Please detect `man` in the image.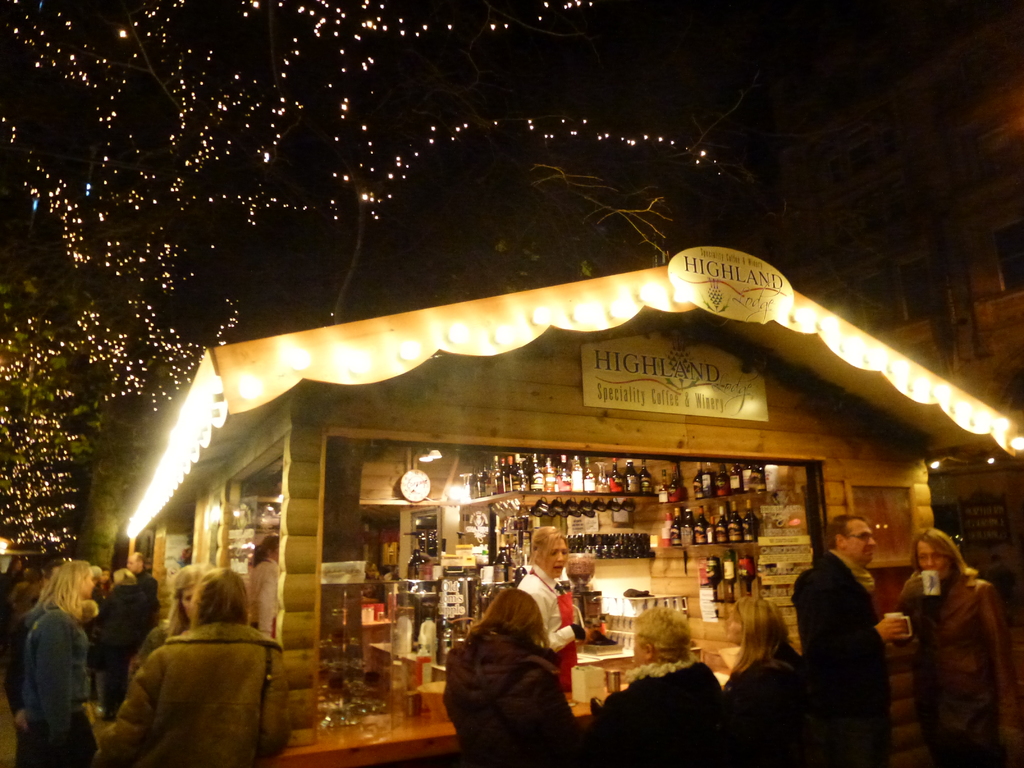
x1=513 y1=516 x2=582 y2=694.
